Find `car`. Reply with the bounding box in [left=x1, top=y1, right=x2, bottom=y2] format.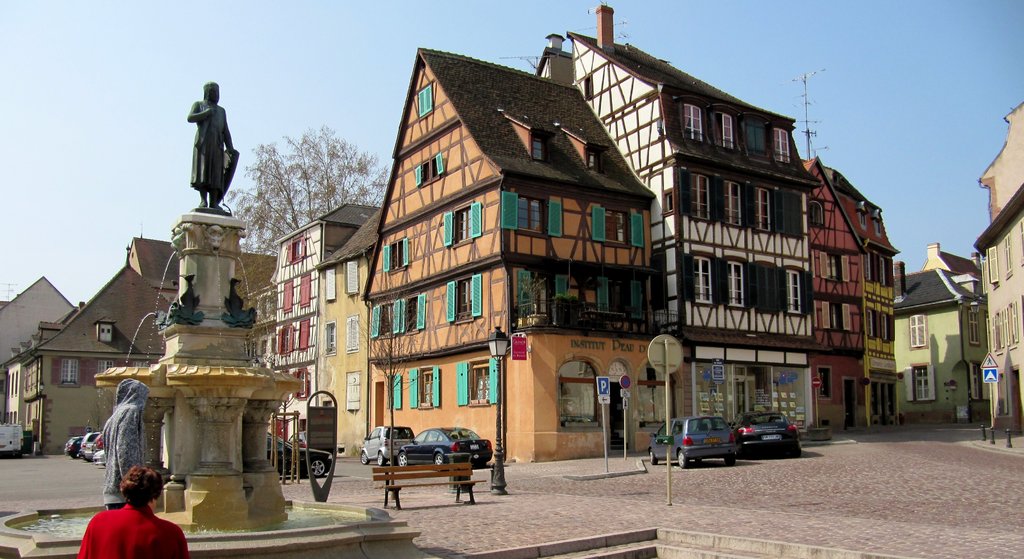
[left=94, top=435, right=104, bottom=463].
